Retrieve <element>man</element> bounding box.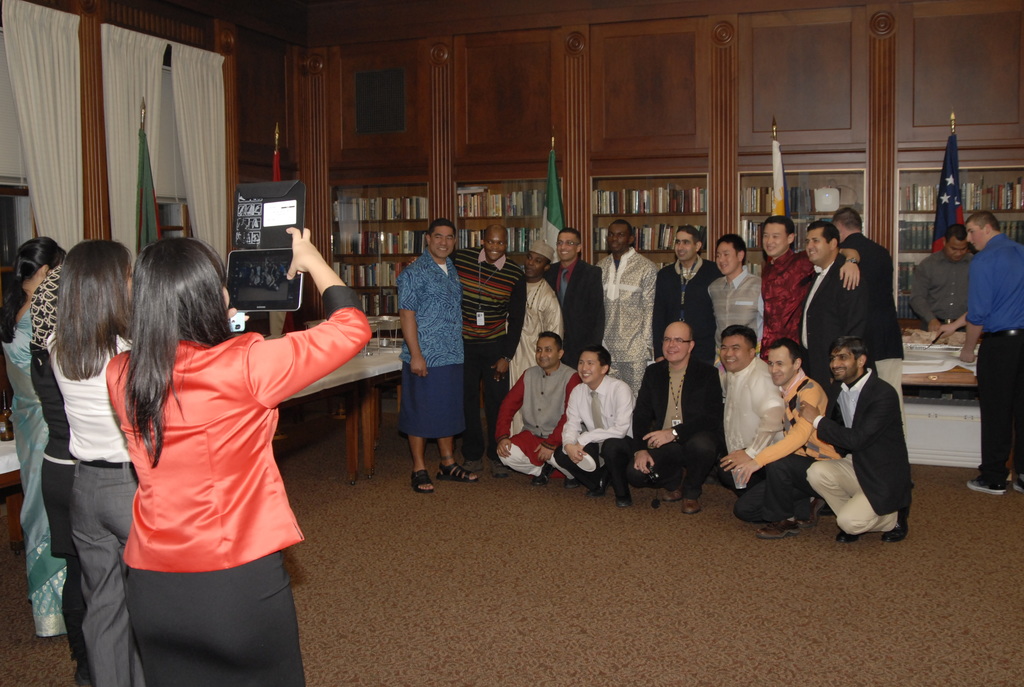
Bounding box: <region>652, 221, 726, 365</region>.
